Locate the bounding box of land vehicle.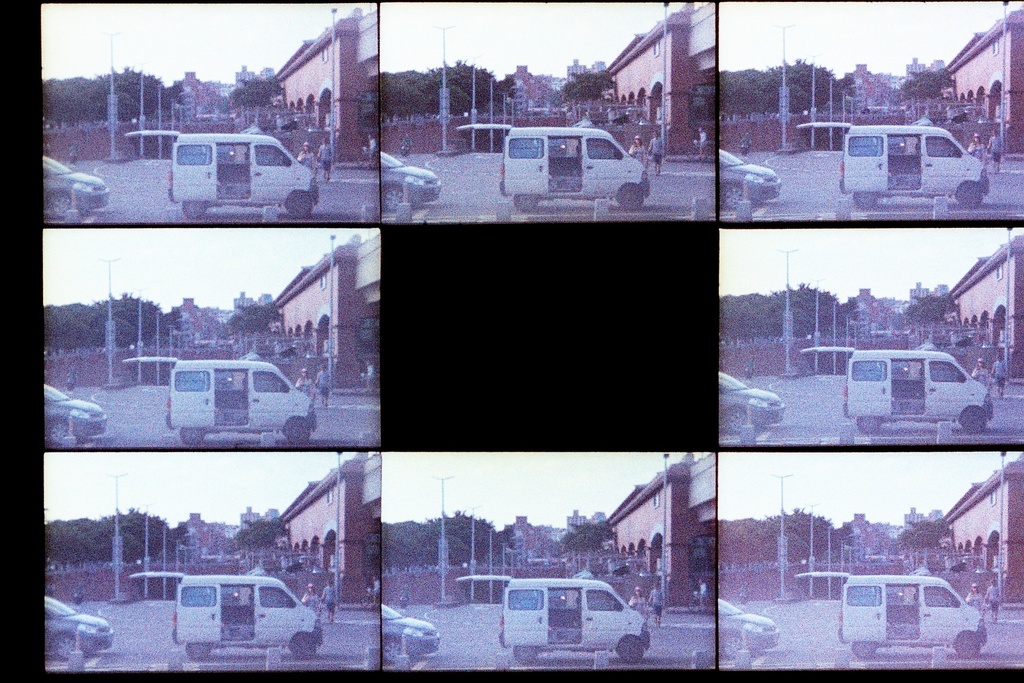
Bounding box: l=124, t=356, r=316, b=445.
